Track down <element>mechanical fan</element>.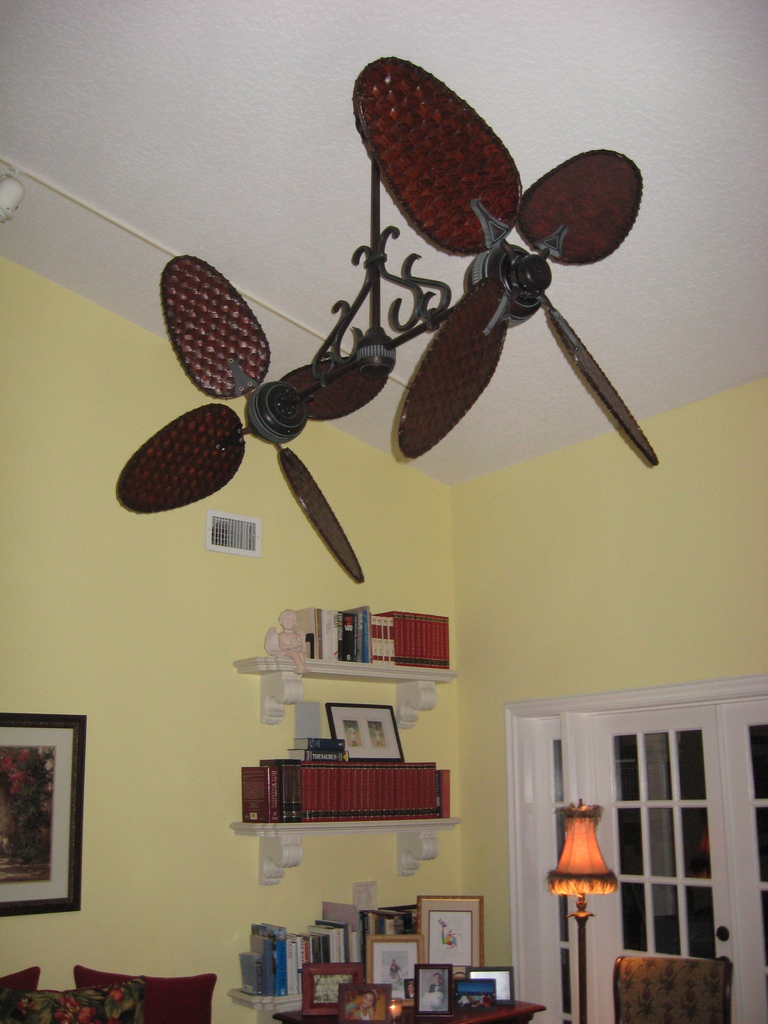
Tracked to l=342, t=50, r=660, b=464.
